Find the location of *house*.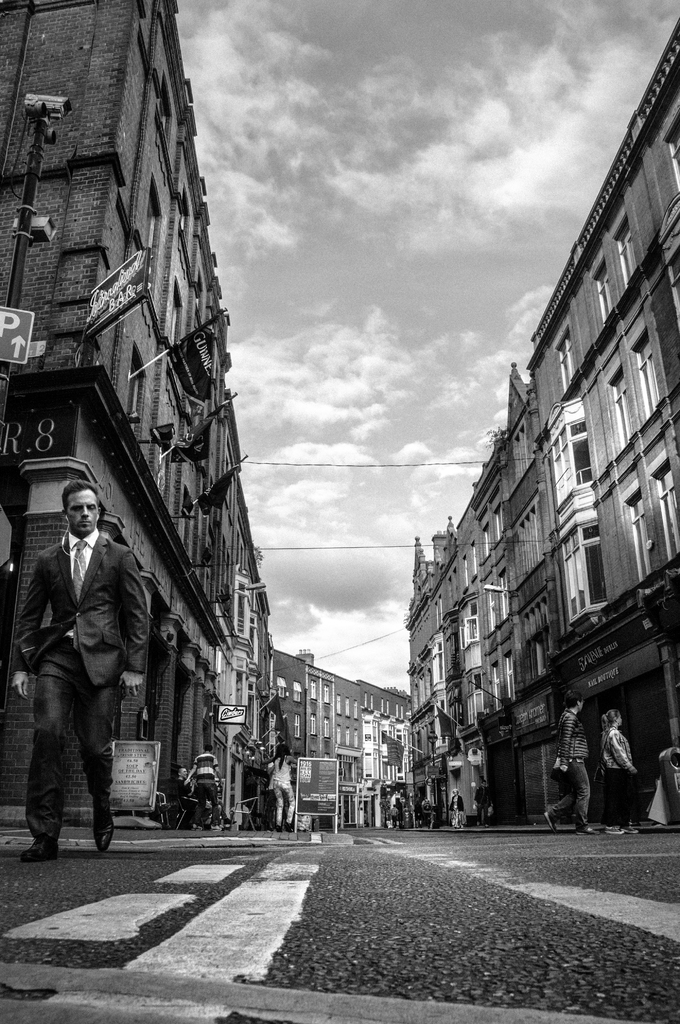
Location: locate(257, 647, 414, 827).
